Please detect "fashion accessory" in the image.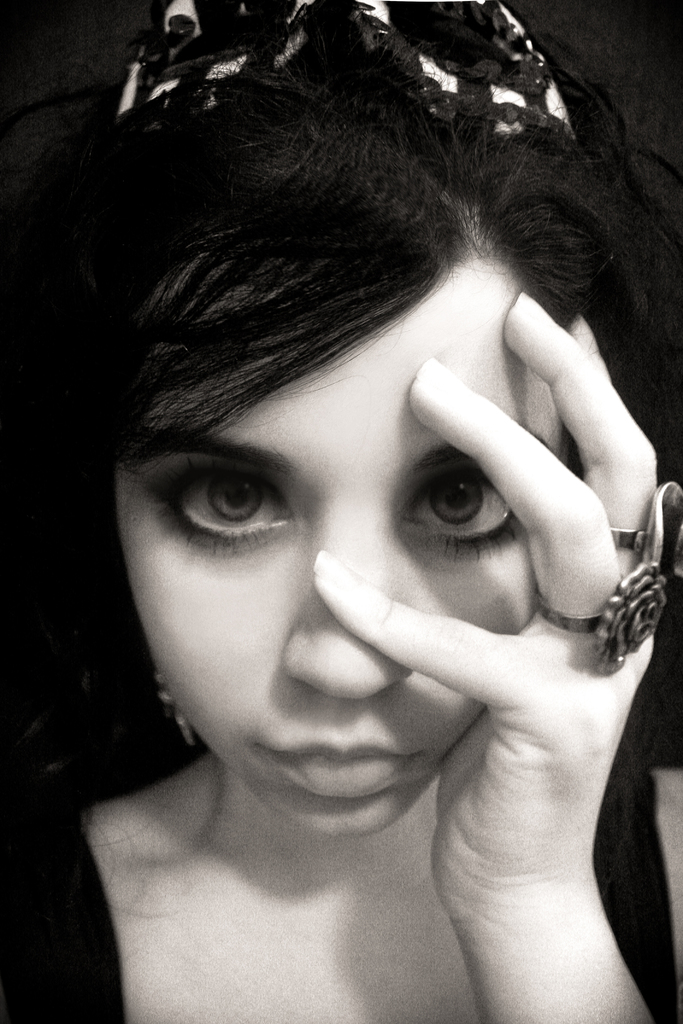
[90,0,600,154].
